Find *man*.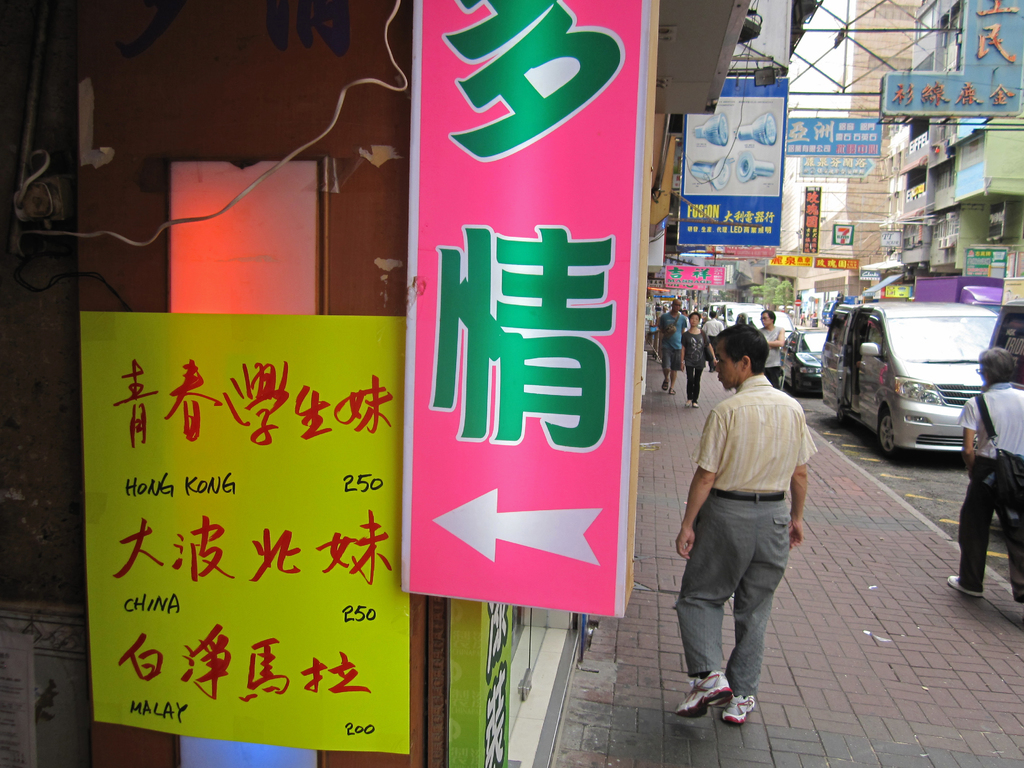
rect(655, 298, 689, 397).
